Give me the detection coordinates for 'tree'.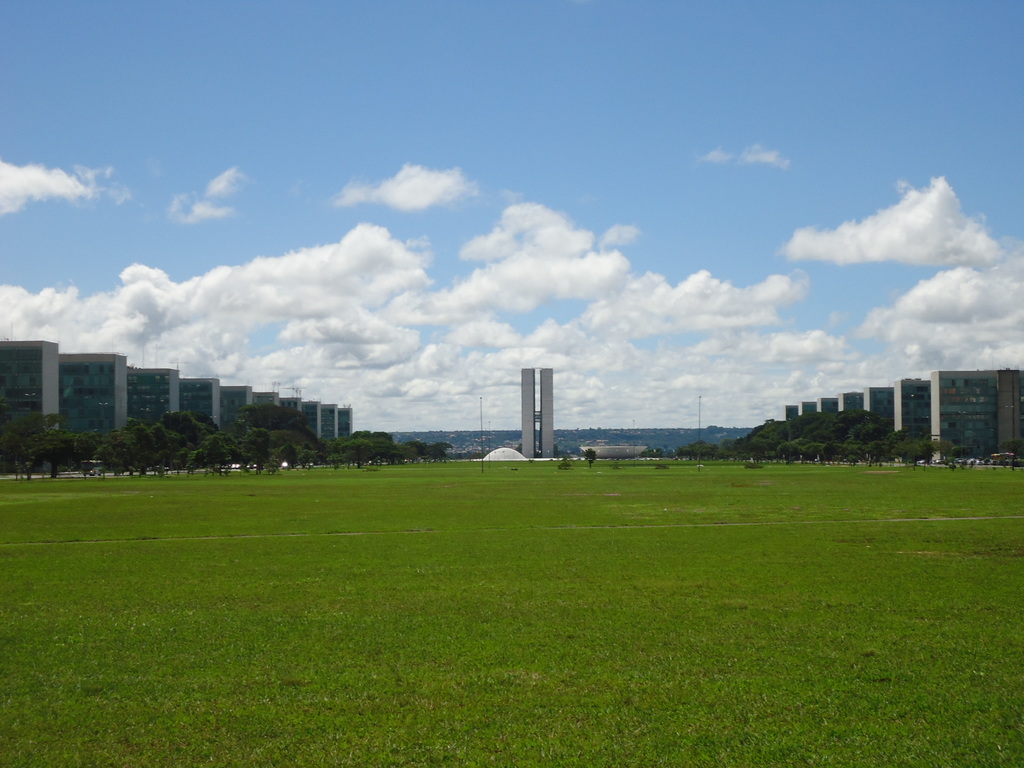
<bbox>409, 438, 425, 459</bbox>.
